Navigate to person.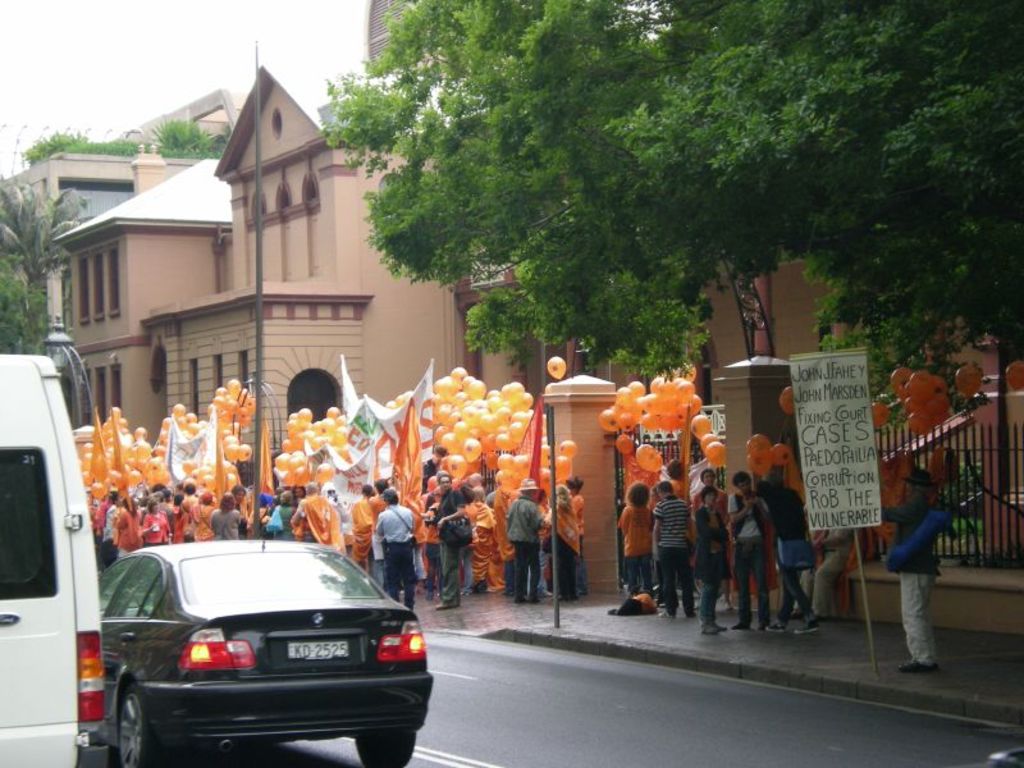
Navigation target: <bbox>207, 490, 248, 540</bbox>.
